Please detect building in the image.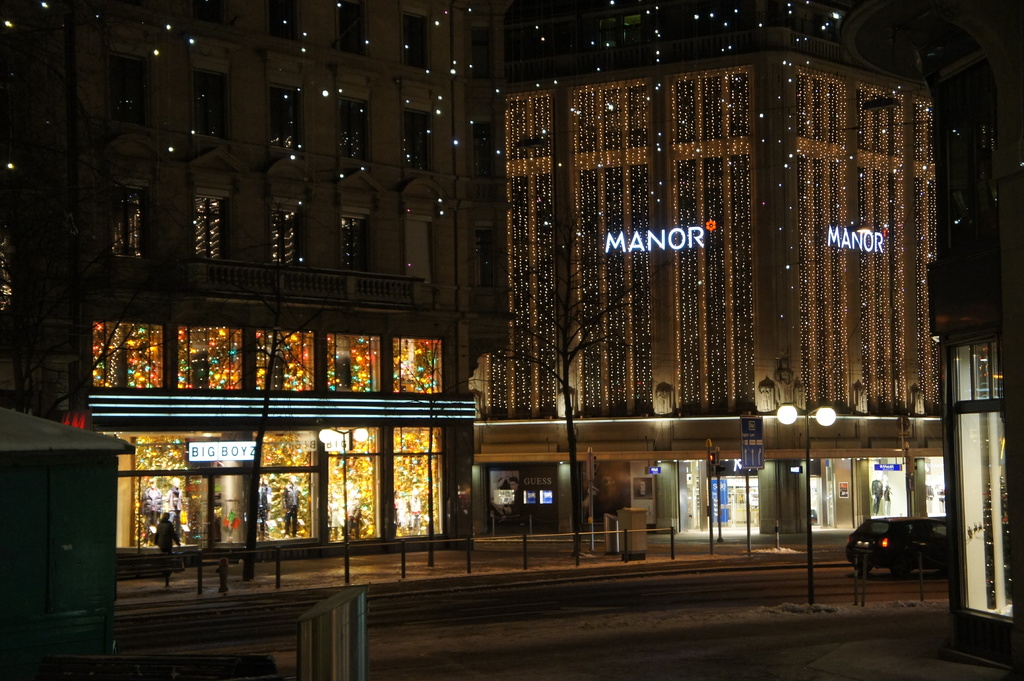
x1=0, y1=0, x2=513, y2=575.
